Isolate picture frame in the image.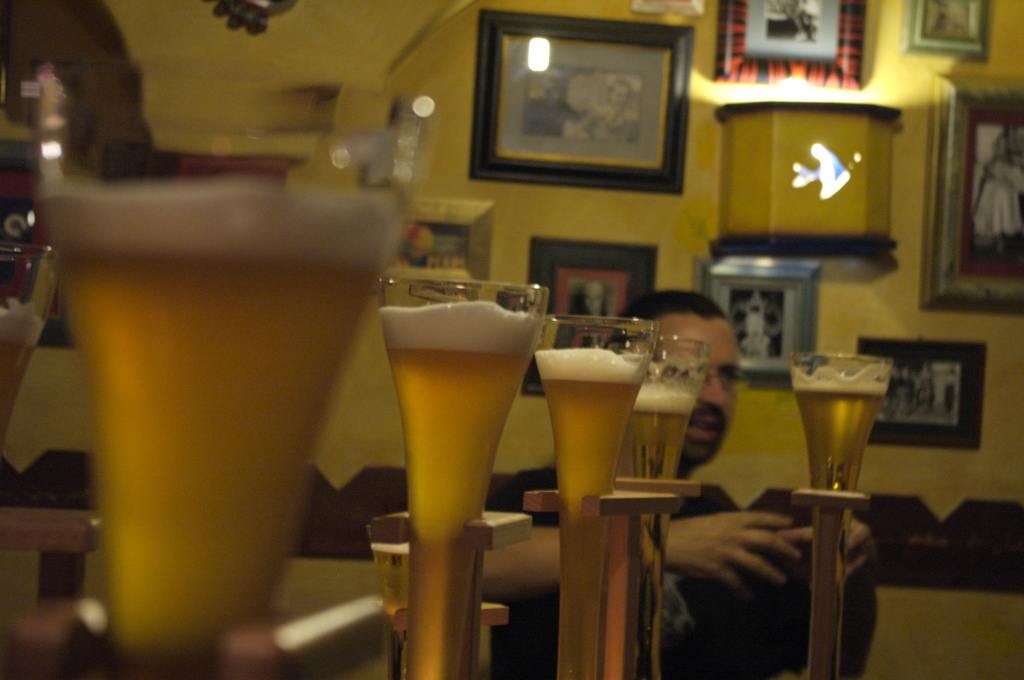
Isolated region: box(924, 75, 1023, 314).
